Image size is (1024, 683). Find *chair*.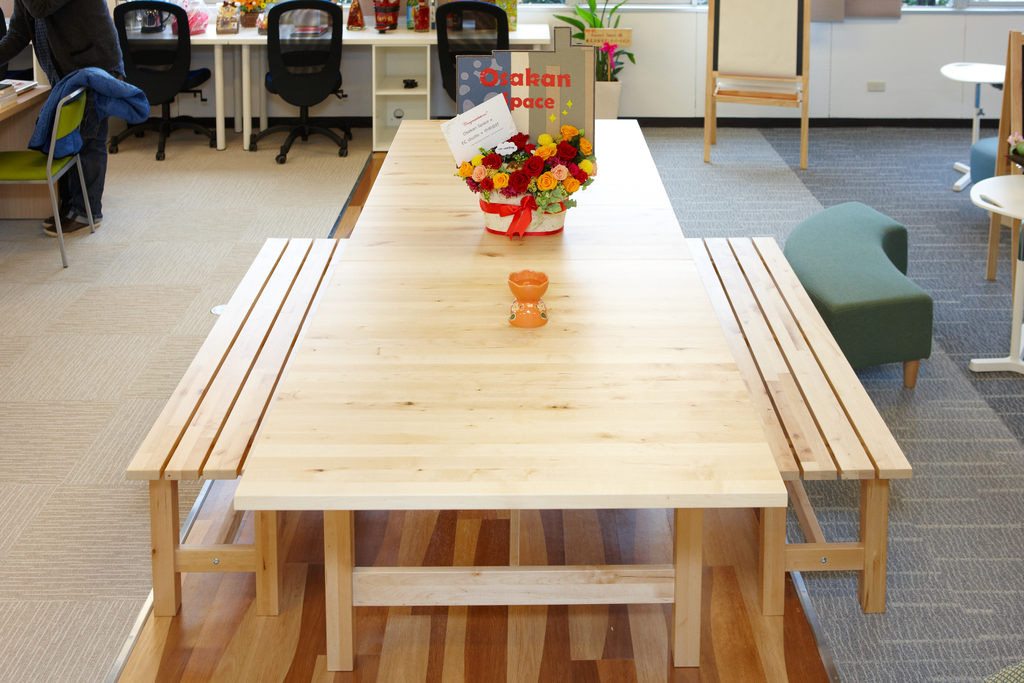
l=268, t=0, r=353, b=165.
